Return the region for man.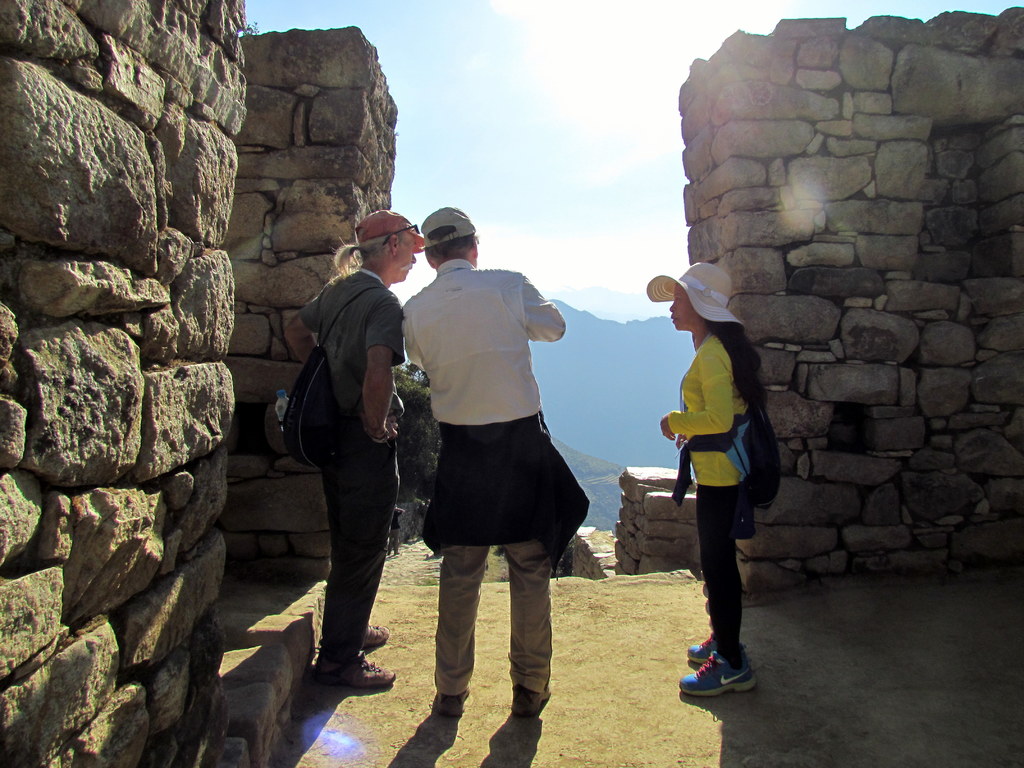
x1=276 y1=205 x2=436 y2=687.
